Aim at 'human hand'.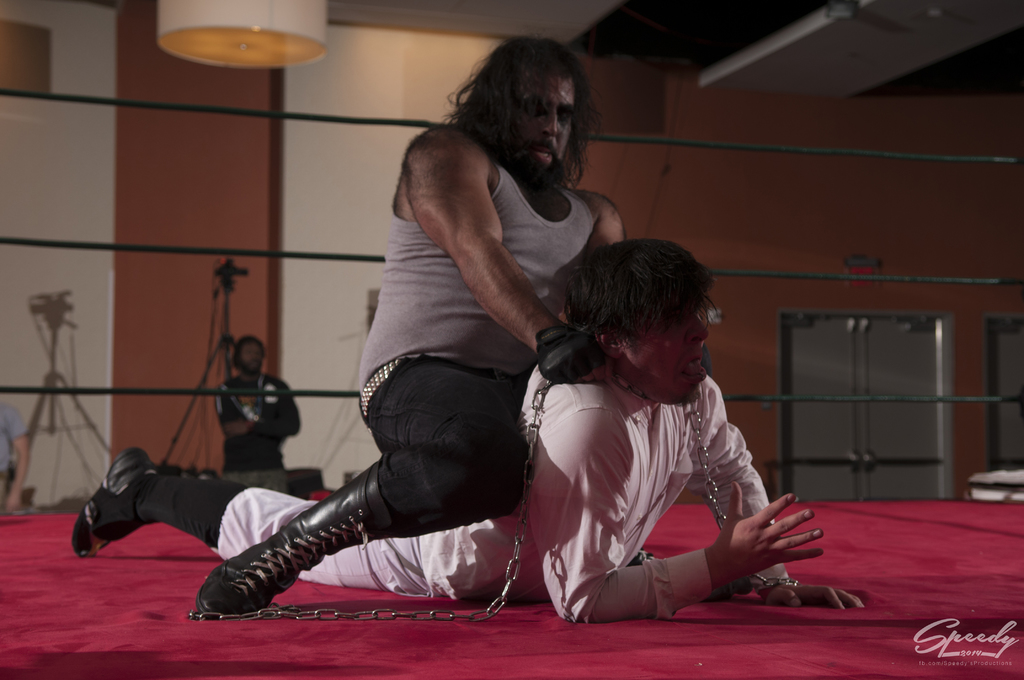
Aimed at [x1=536, y1=328, x2=611, y2=385].
